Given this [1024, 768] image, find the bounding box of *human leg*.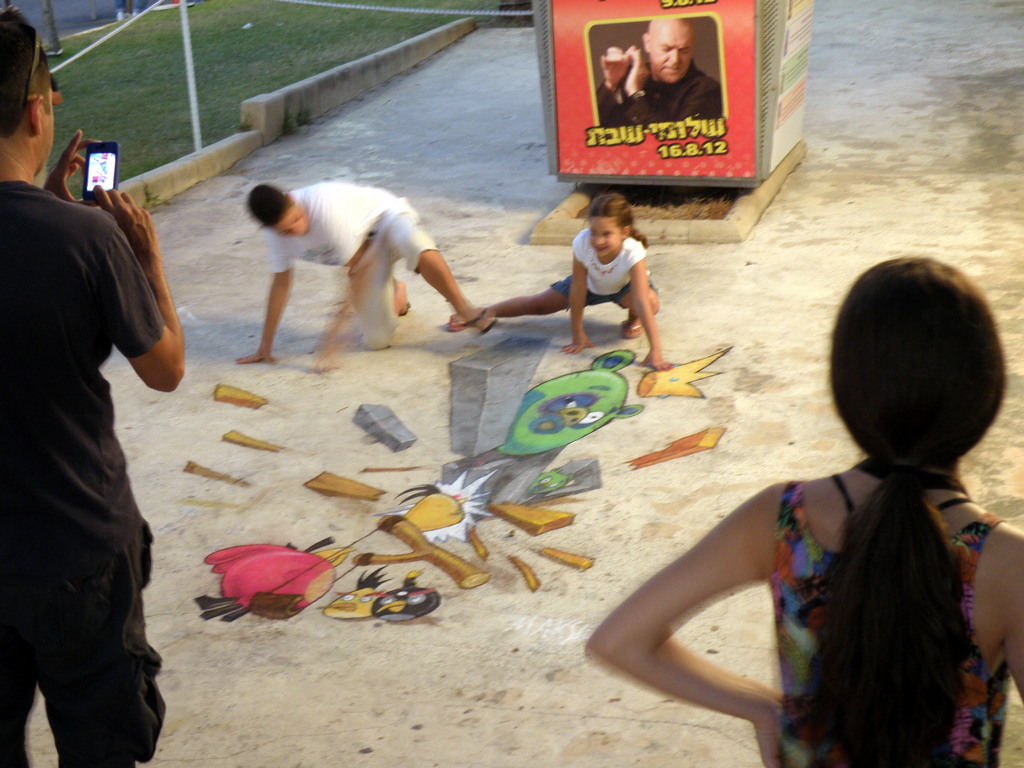
crop(349, 221, 394, 335).
